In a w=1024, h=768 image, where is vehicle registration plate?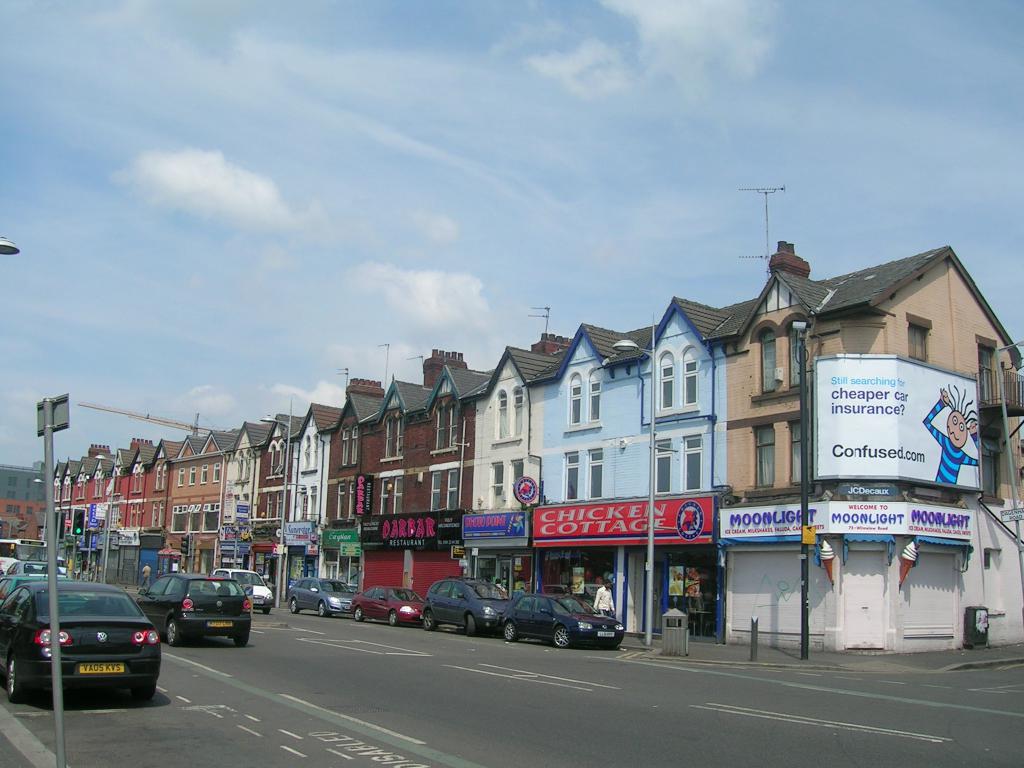
(206, 619, 232, 627).
